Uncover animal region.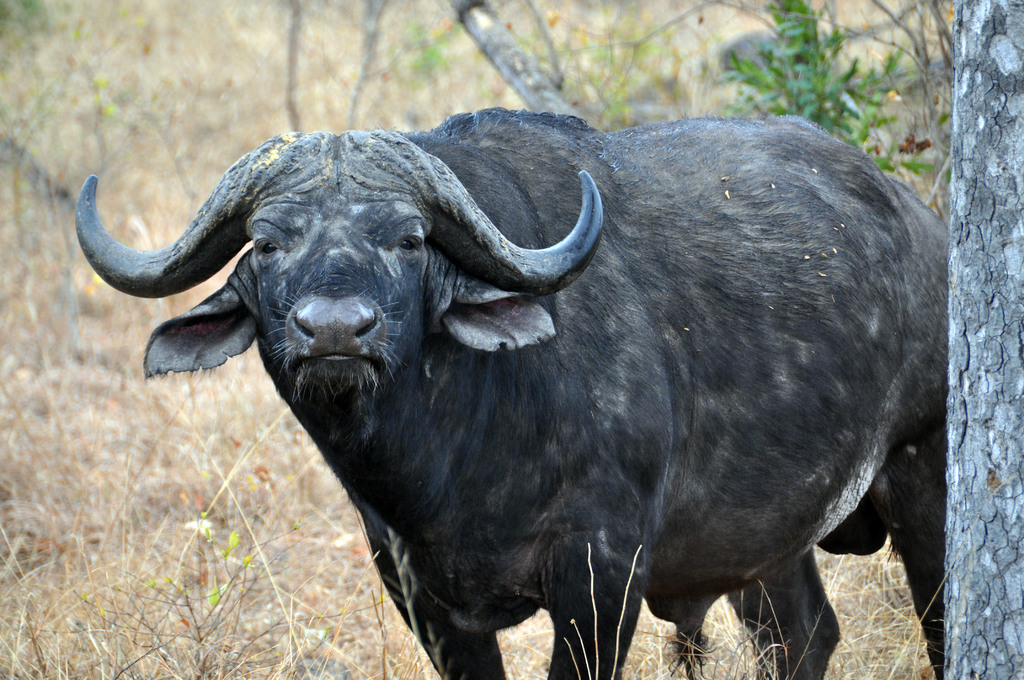
Uncovered: [76, 104, 948, 679].
